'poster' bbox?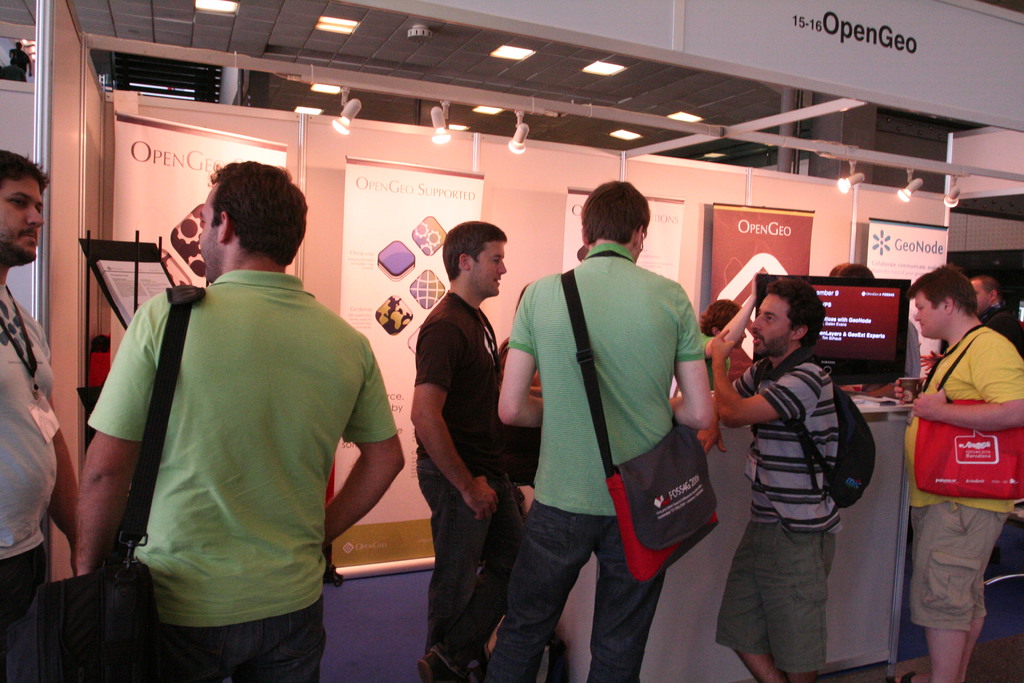
{"x1": 0, "y1": 35, "x2": 39, "y2": 90}
